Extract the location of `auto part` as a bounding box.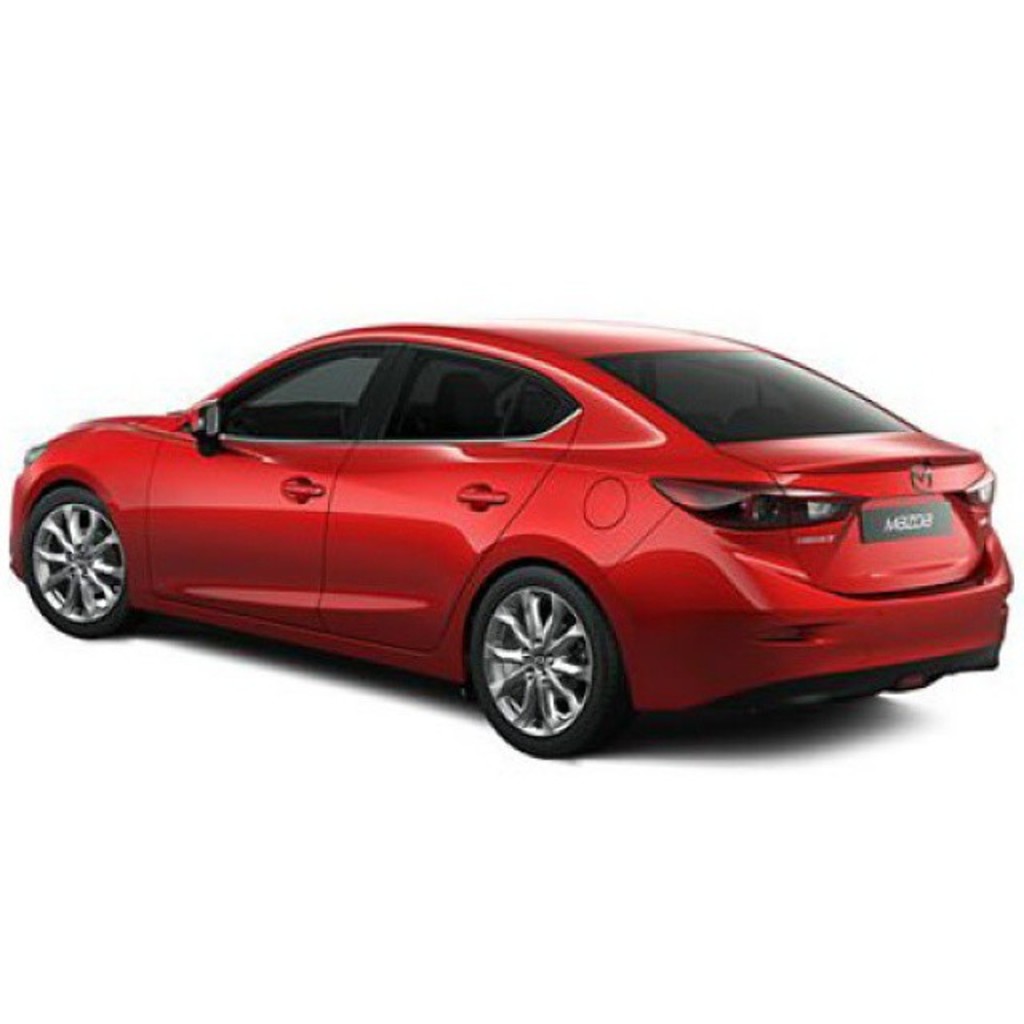
(472,565,627,758).
